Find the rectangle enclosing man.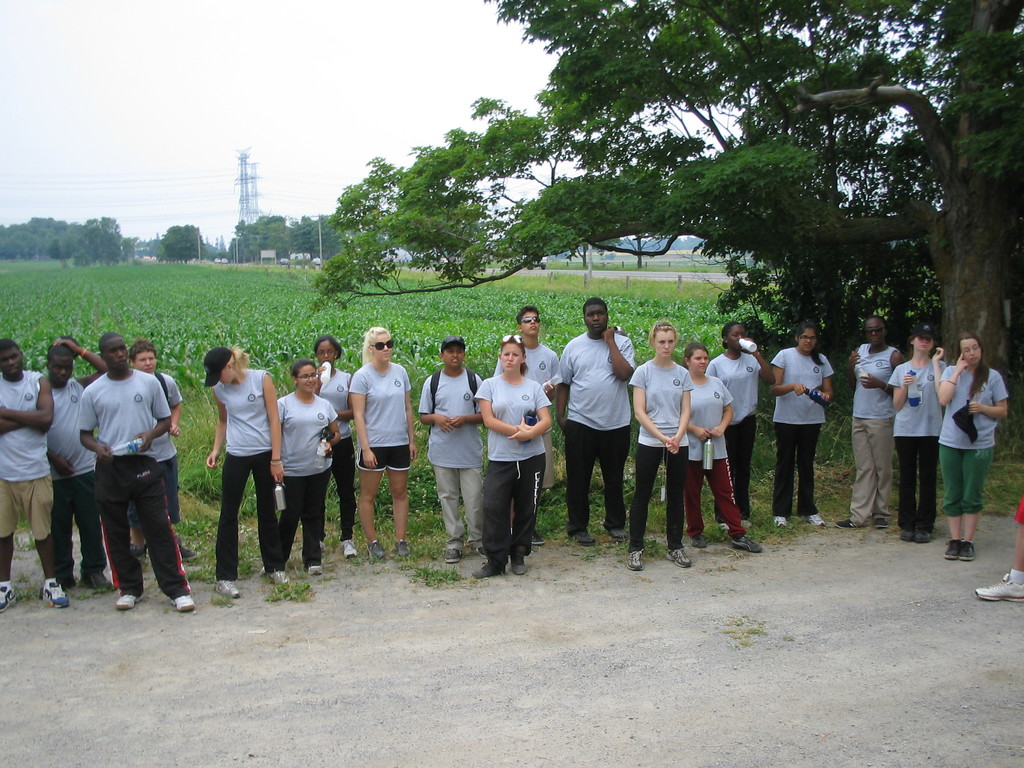
box=[42, 335, 120, 595].
